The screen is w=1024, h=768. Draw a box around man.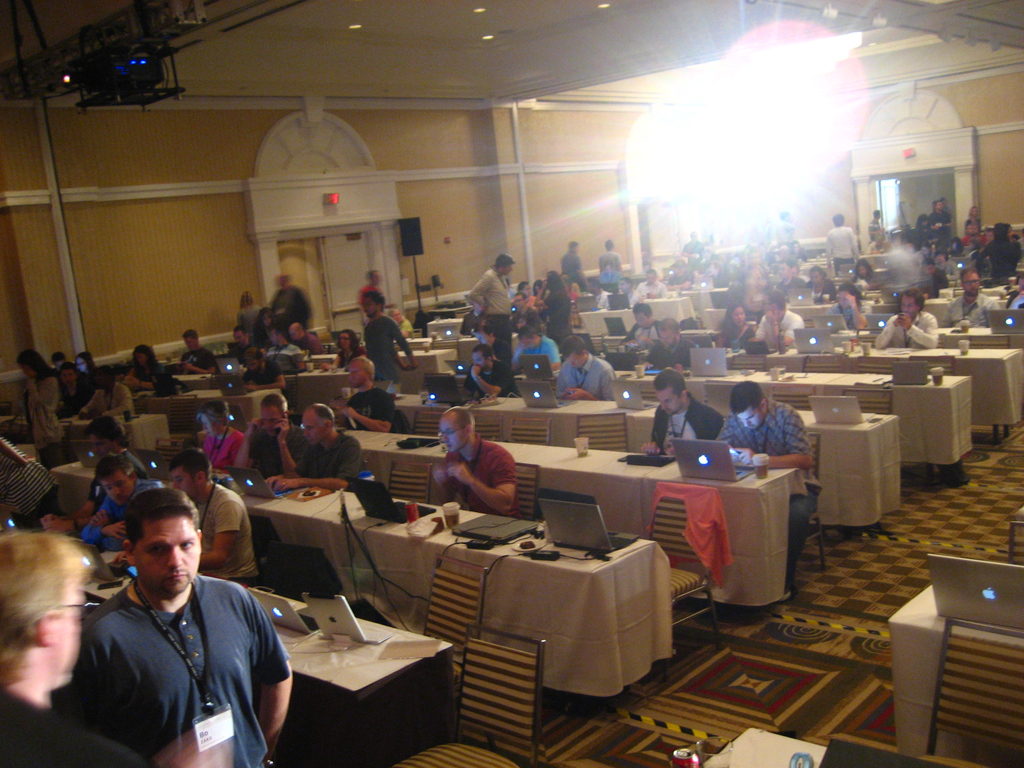
711, 305, 762, 349.
